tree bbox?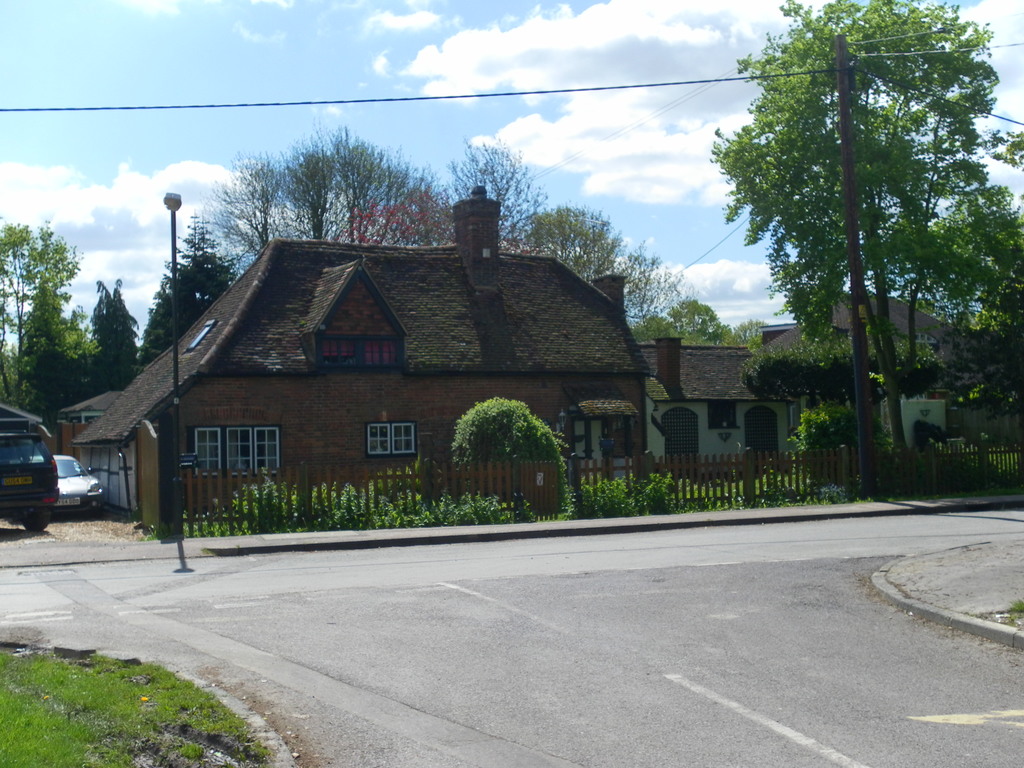
bbox=(454, 394, 581, 518)
